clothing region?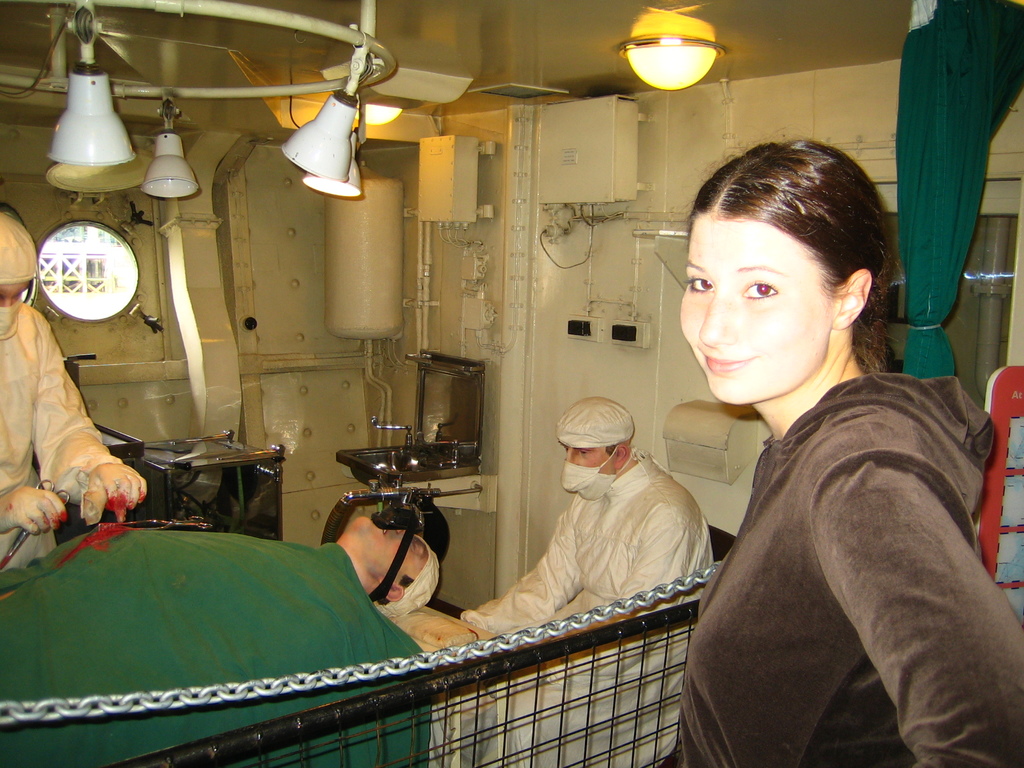
detection(463, 442, 724, 634)
